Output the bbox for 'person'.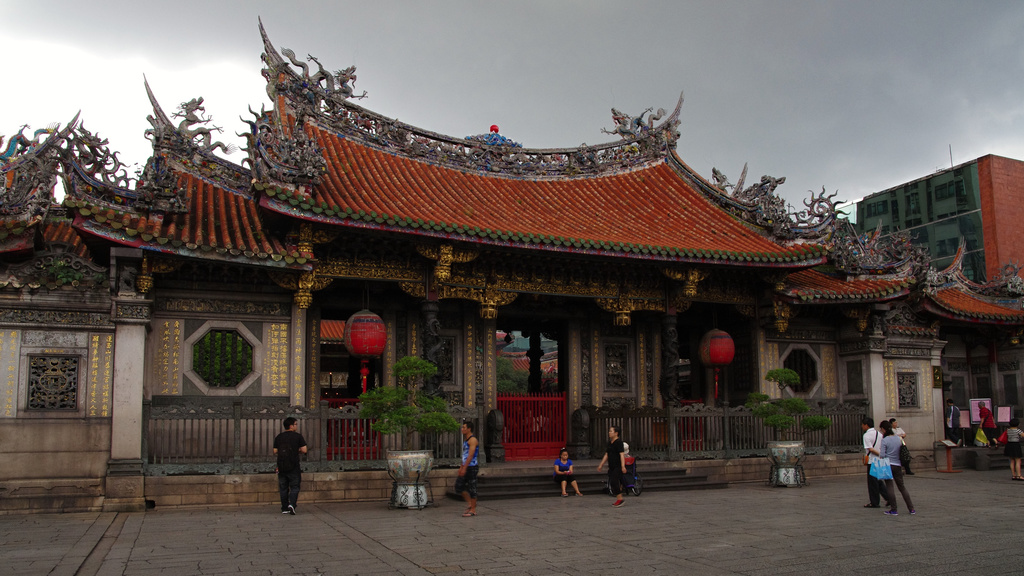
<bbox>525, 408, 540, 443</bbox>.
